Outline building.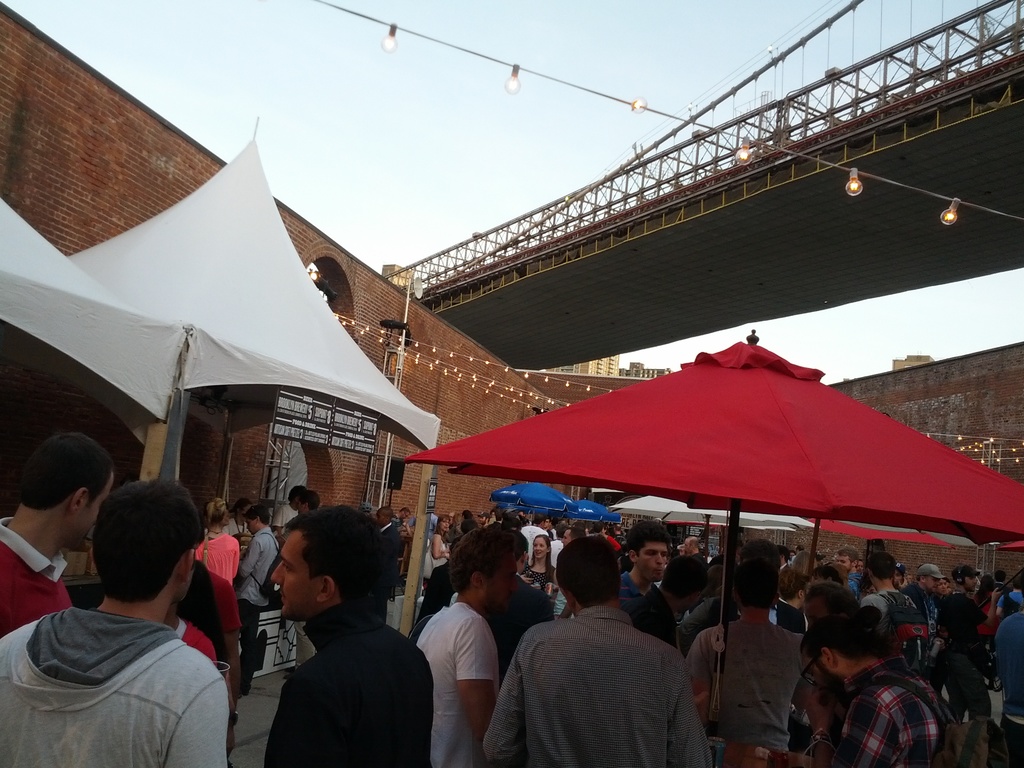
Outline: detection(544, 354, 620, 379).
